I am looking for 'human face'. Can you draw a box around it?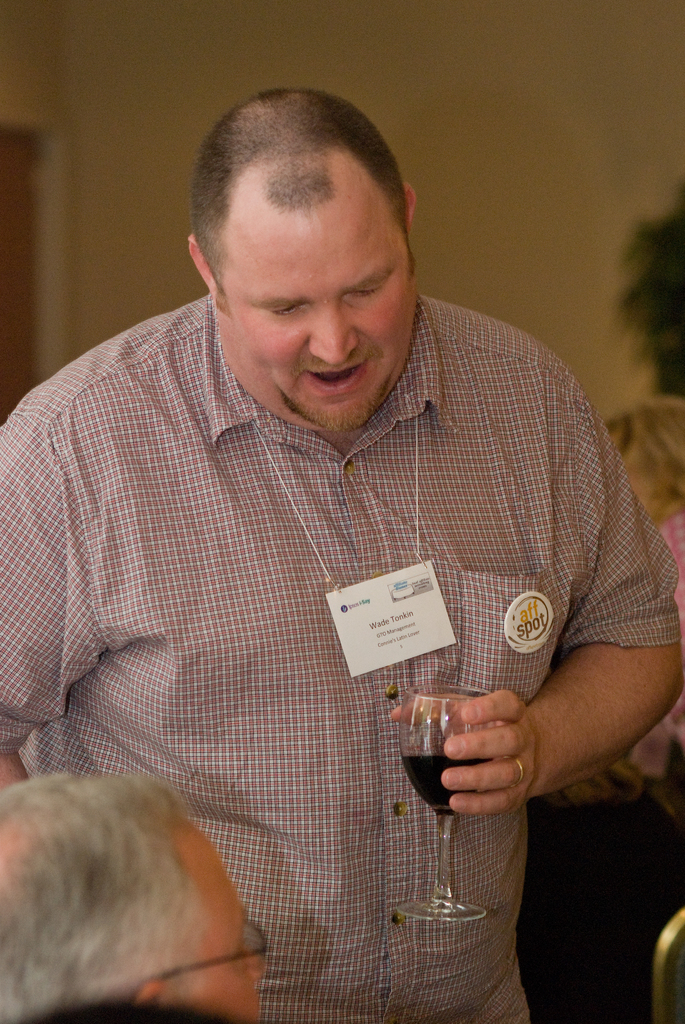
Sure, the bounding box is 185,834,267,1020.
